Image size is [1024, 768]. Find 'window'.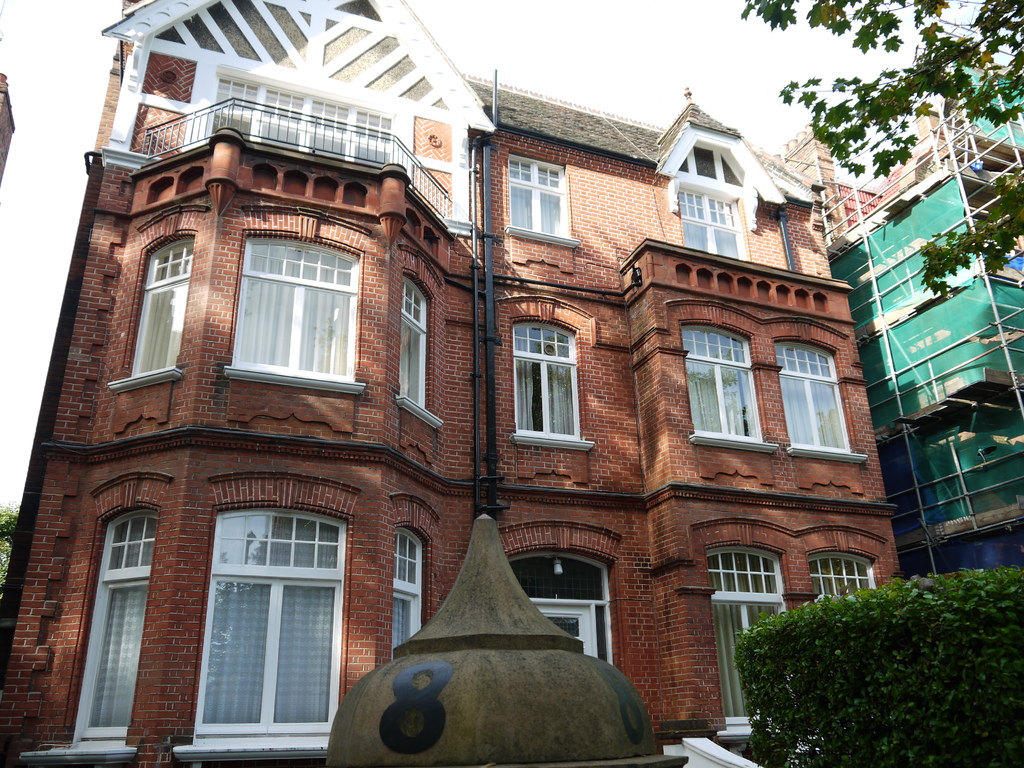
{"x1": 216, "y1": 198, "x2": 374, "y2": 431}.
